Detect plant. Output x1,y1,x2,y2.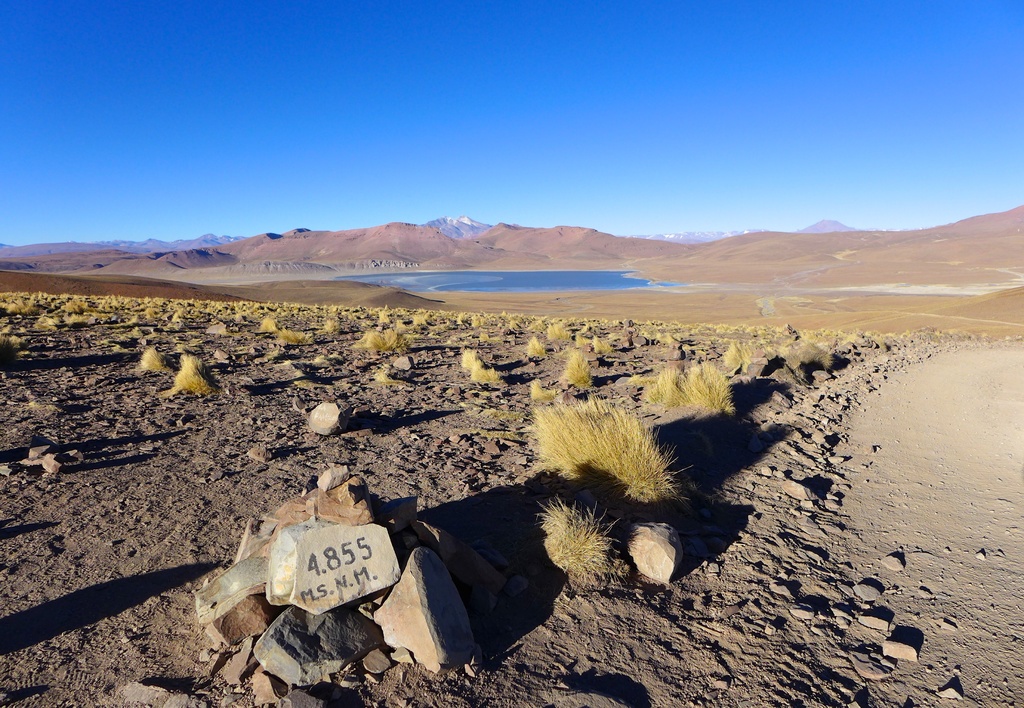
522,389,705,522.
